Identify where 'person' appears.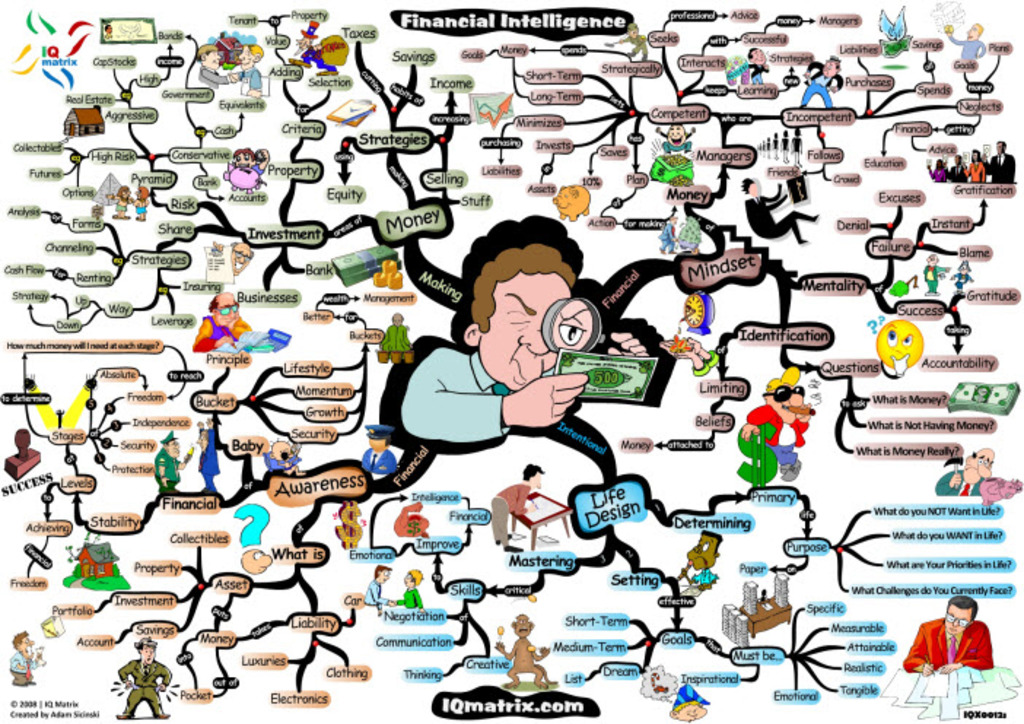
Appears at select_region(947, 25, 986, 70).
